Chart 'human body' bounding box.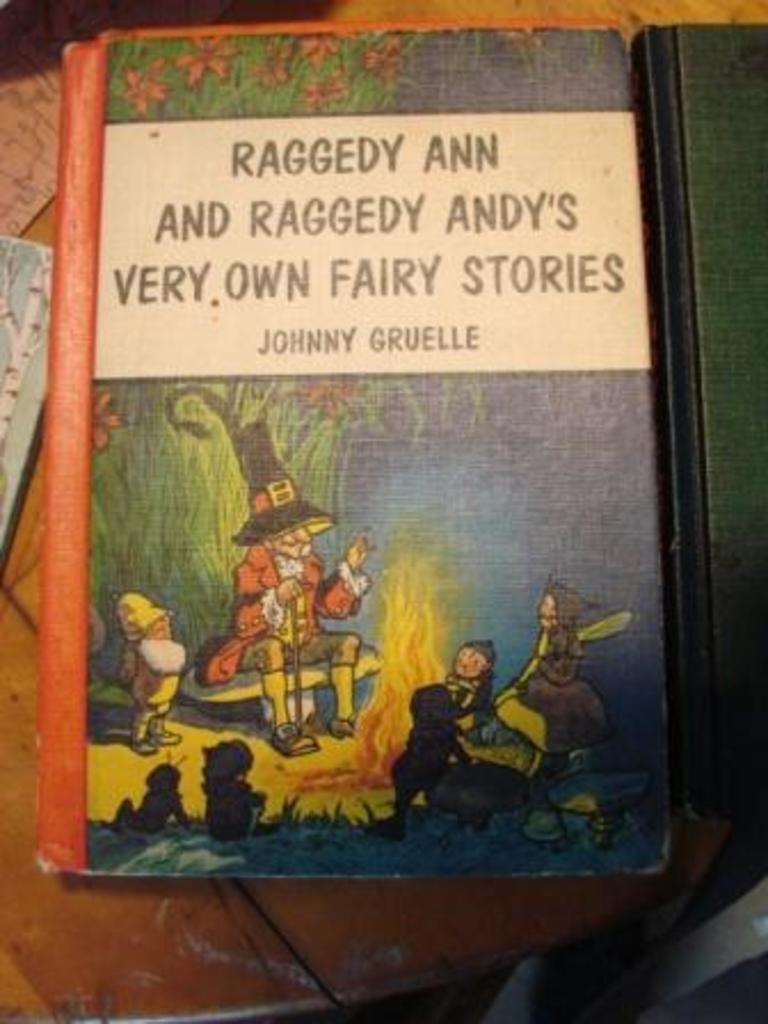
Charted: {"left": 192, "top": 537, "right": 377, "bottom": 757}.
